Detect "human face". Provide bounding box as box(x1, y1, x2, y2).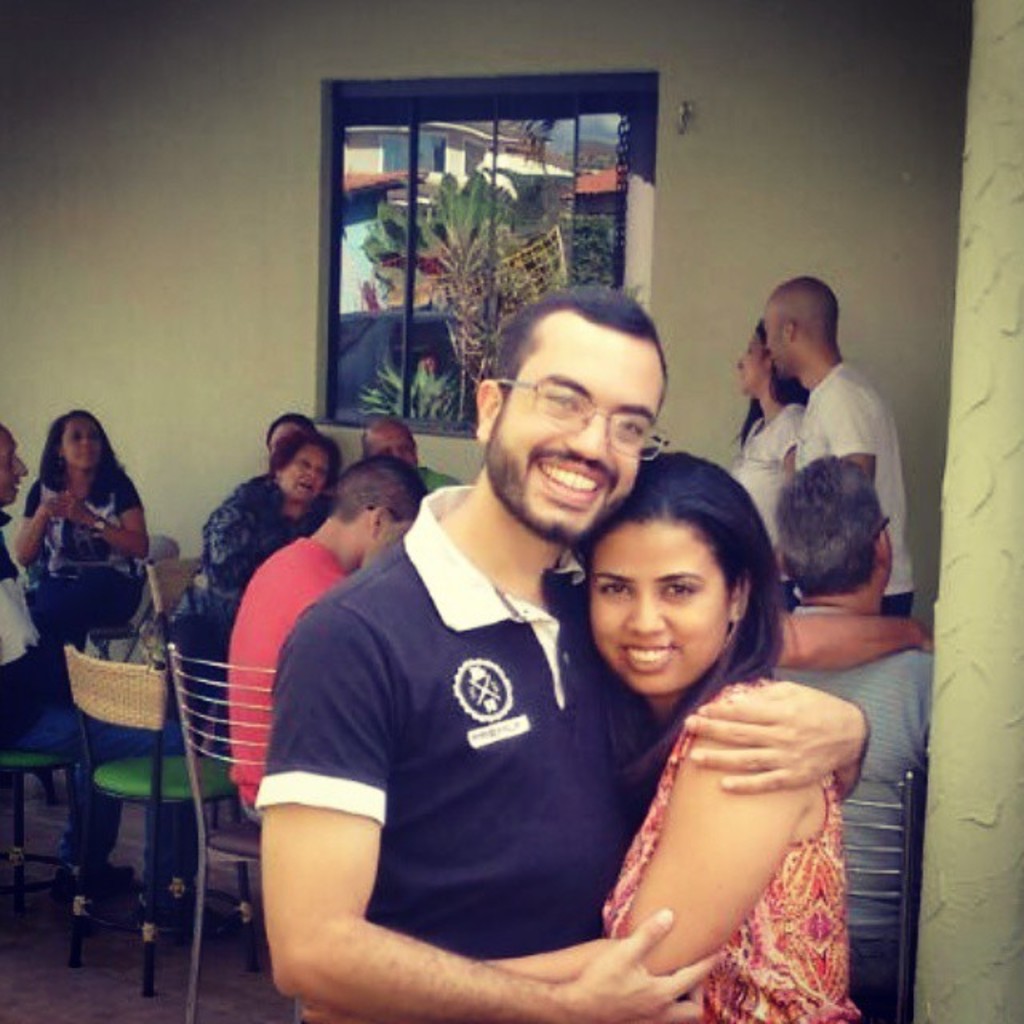
box(61, 416, 99, 470).
